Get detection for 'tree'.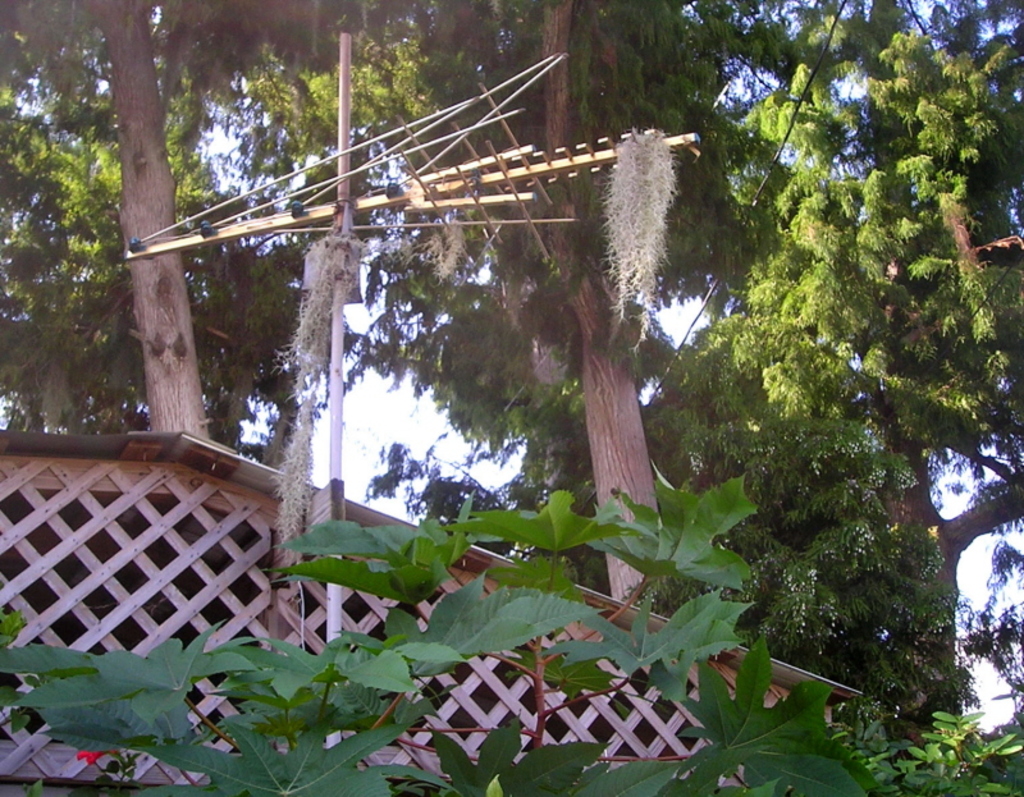
Detection: box=[598, 0, 1023, 729].
